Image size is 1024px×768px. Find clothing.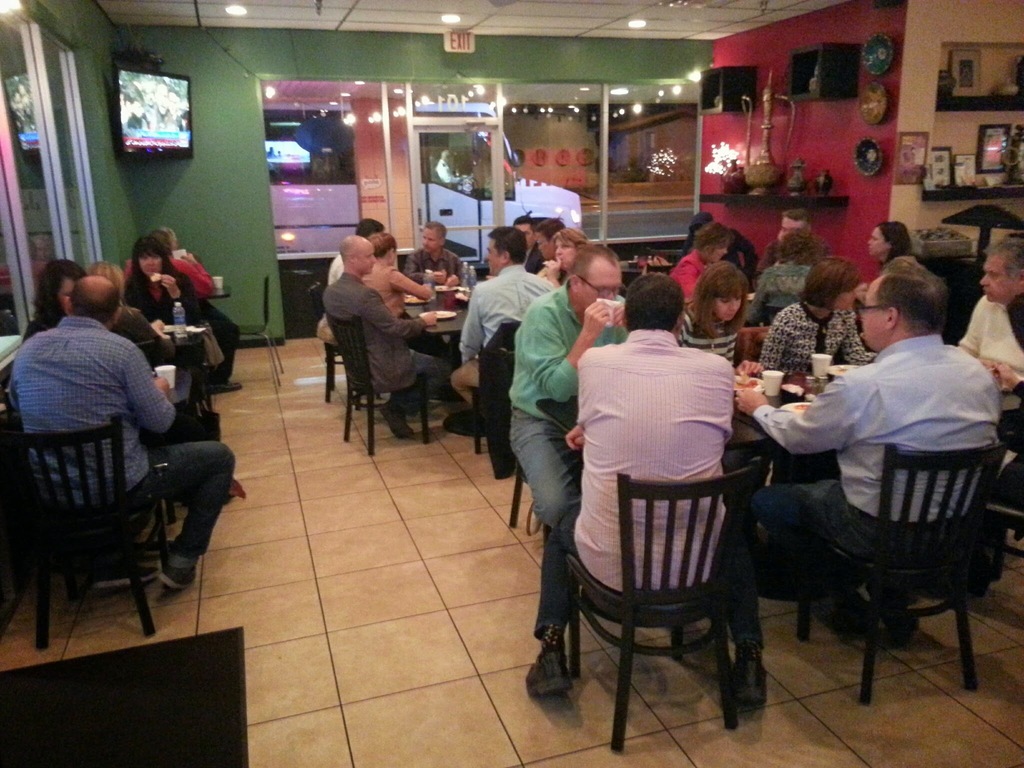
[left=751, top=337, right=999, bottom=606].
